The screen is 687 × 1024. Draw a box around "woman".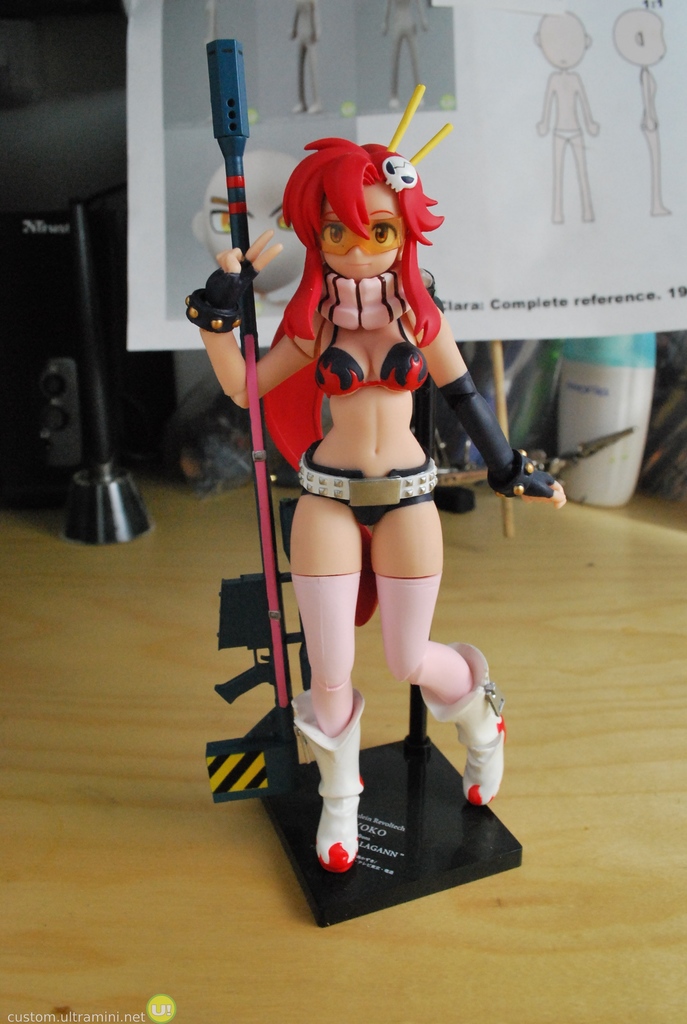
bbox=(185, 81, 564, 874).
